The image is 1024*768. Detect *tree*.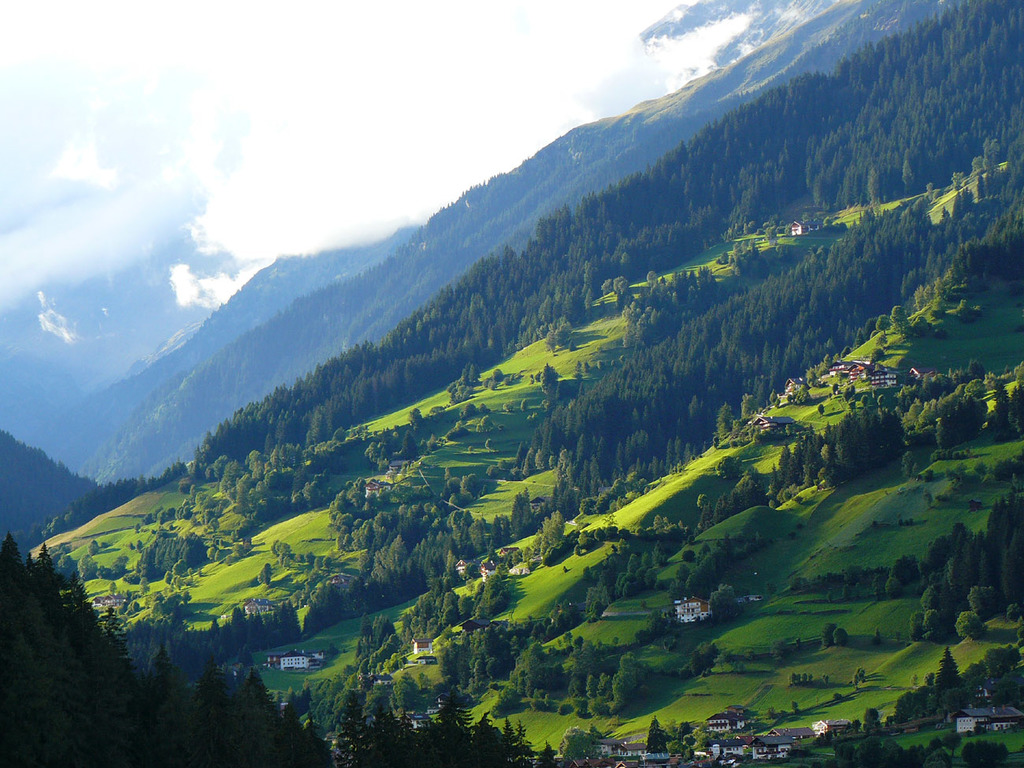
Detection: {"x1": 400, "y1": 432, "x2": 421, "y2": 459}.
